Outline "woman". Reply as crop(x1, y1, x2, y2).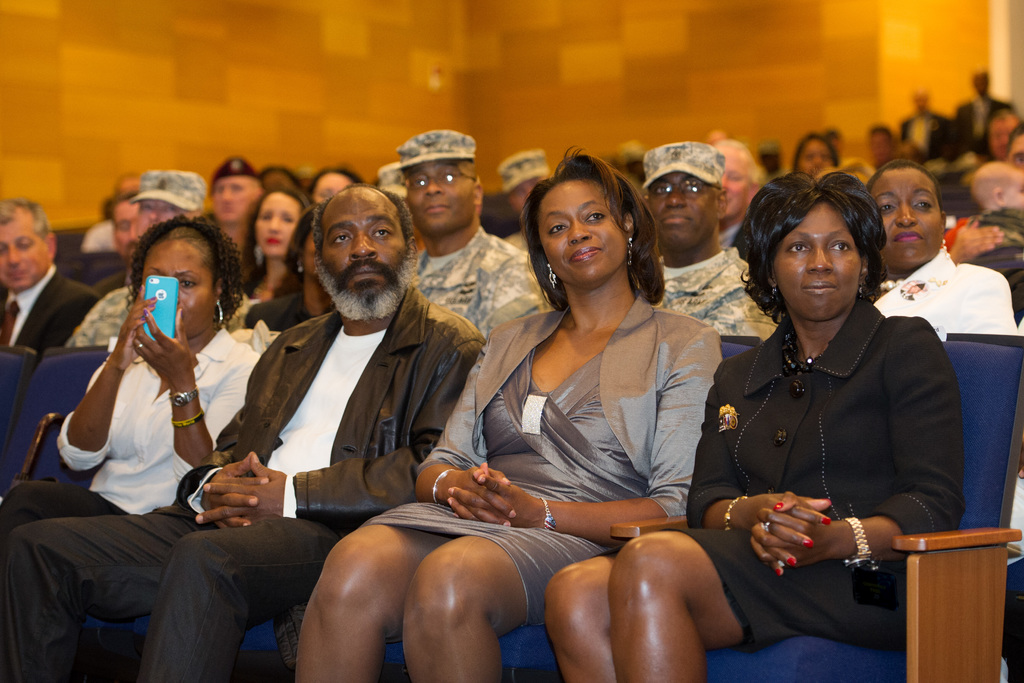
crop(0, 211, 266, 682).
